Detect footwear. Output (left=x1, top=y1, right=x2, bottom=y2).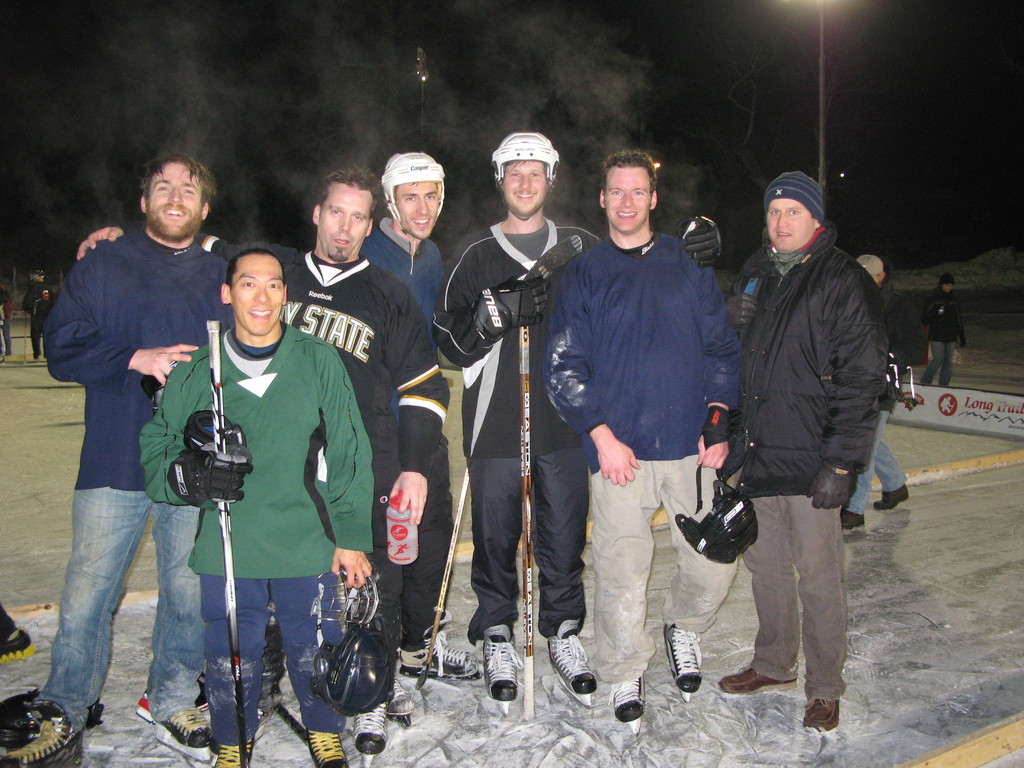
(left=396, top=609, right=481, bottom=680).
